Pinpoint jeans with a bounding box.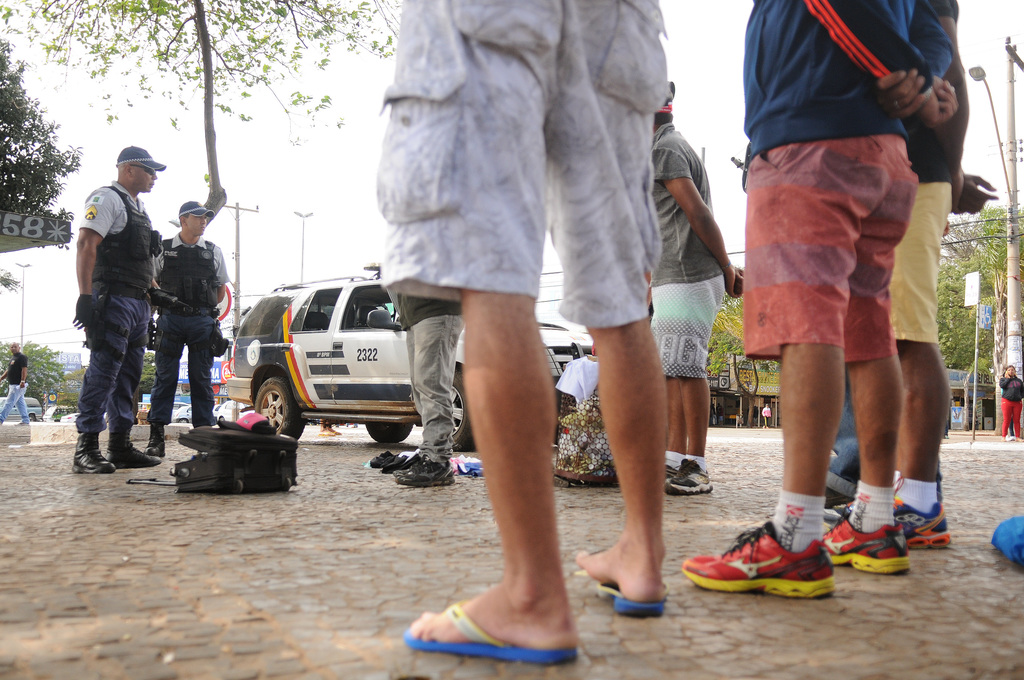
bbox=(815, 361, 865, 512).
